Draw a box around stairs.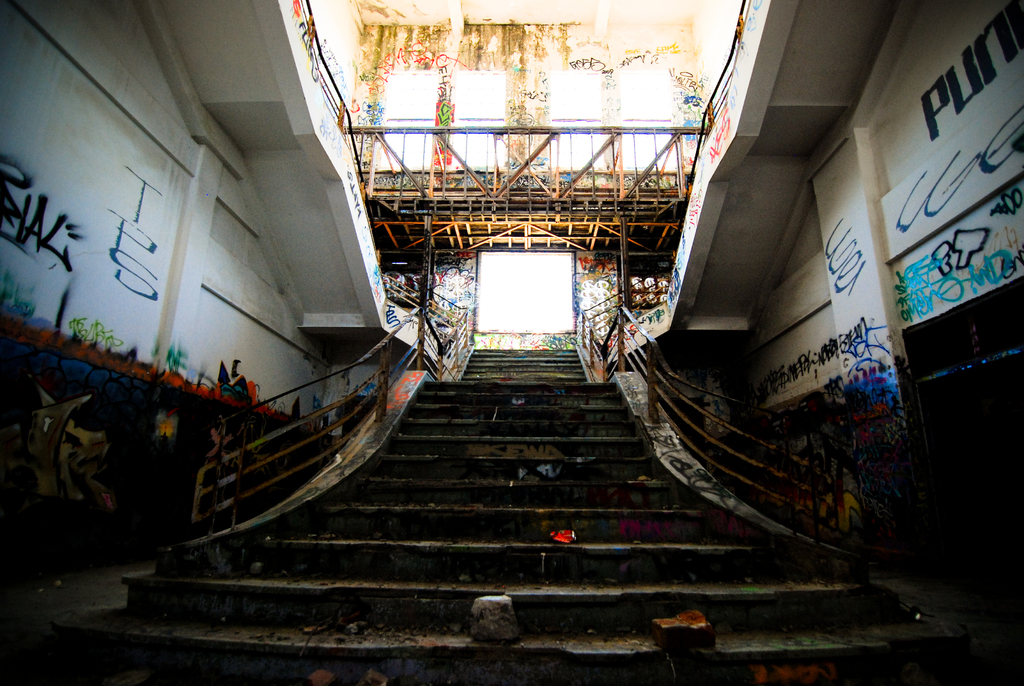
bbox(48, 348, 979, 685).
